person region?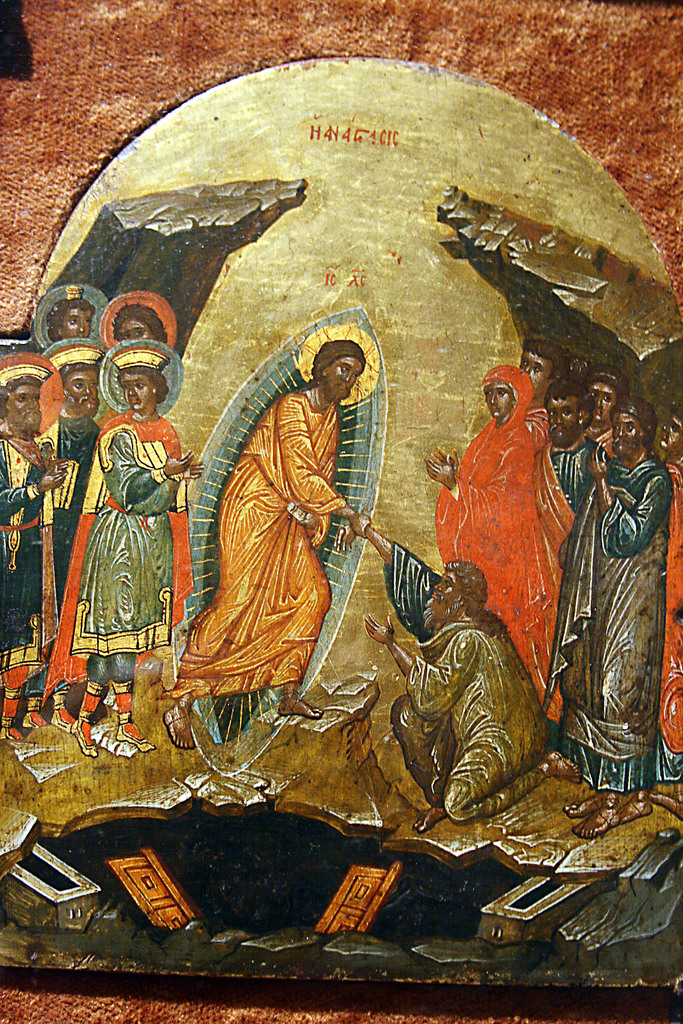
box=[540, 369, 612, 718]
